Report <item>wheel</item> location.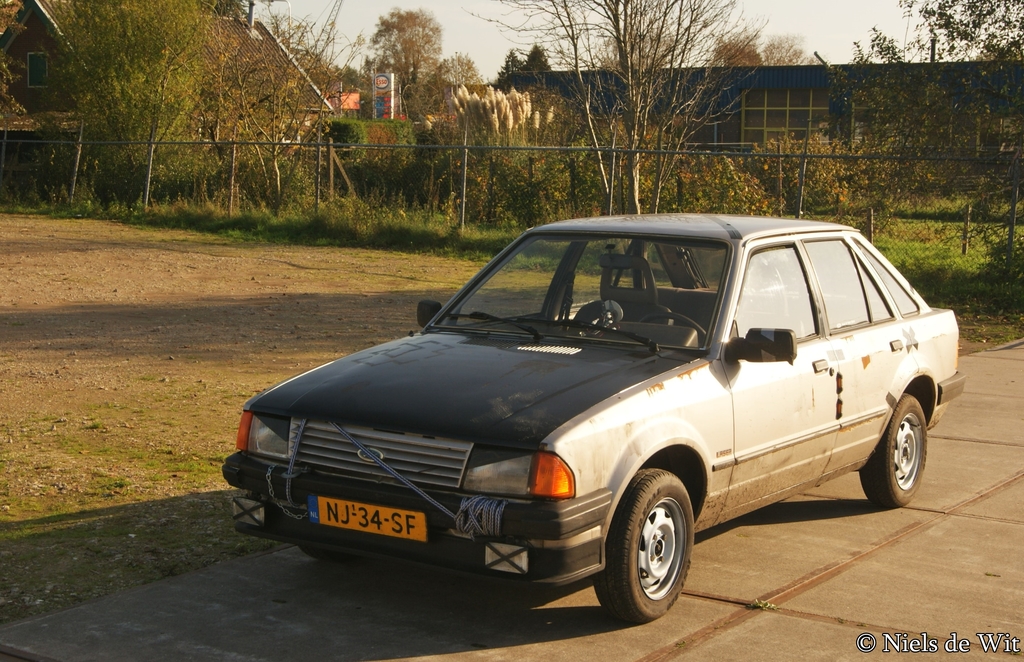
Report: crop(860, 396, 927, 508).
